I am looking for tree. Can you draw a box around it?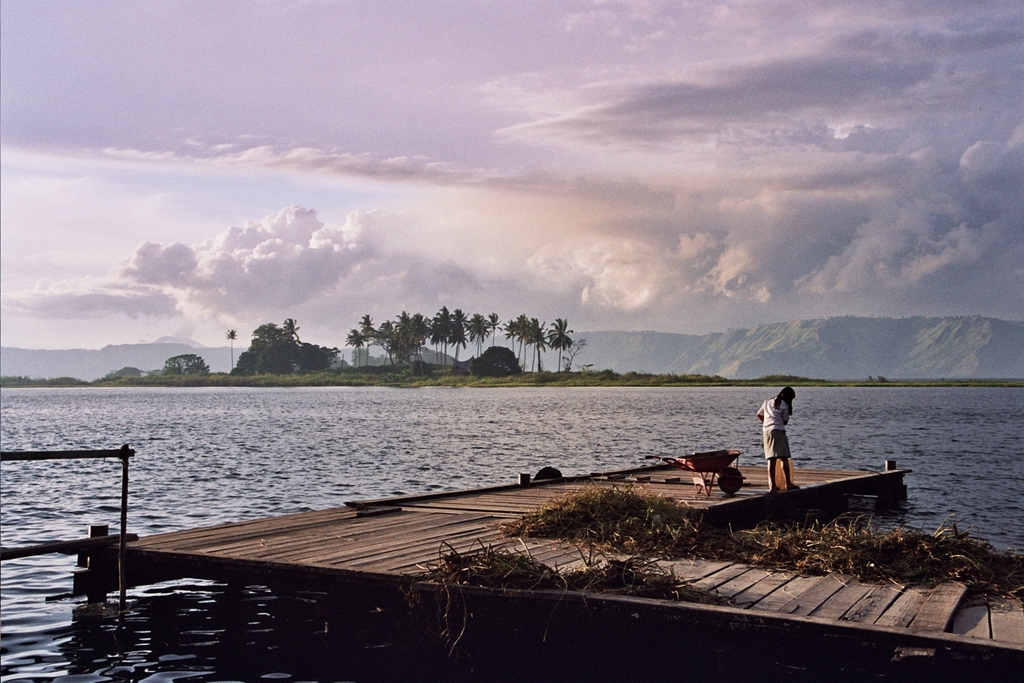
Sure, the bounding box is locate(510, 317, 547, 372).
